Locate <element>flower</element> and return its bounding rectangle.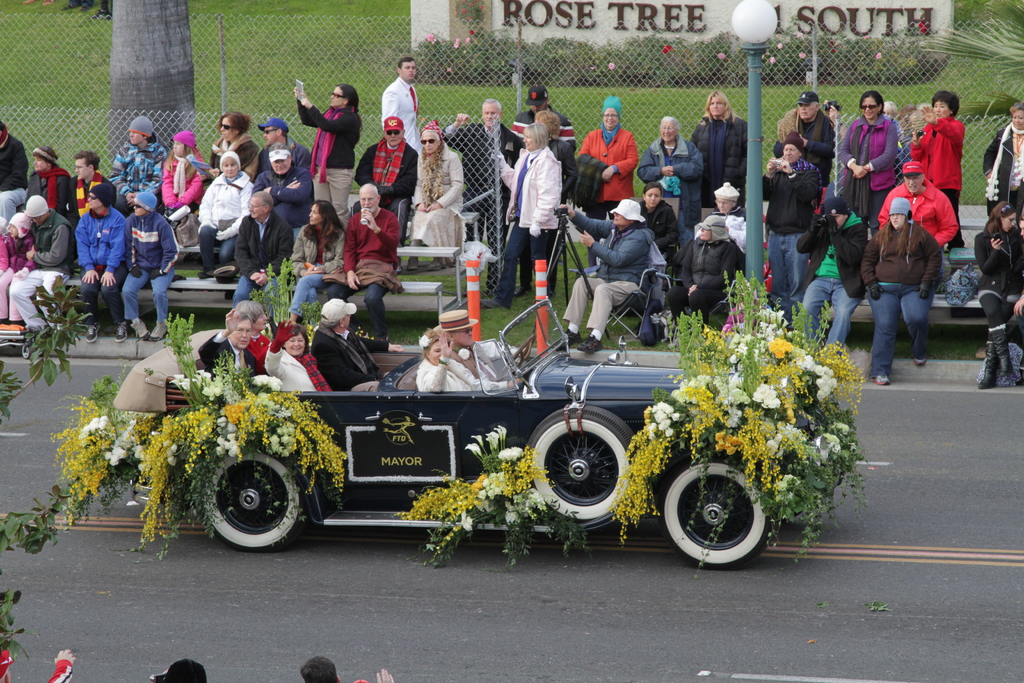
[x1=776, y1=45, x2=791, y2=60].
